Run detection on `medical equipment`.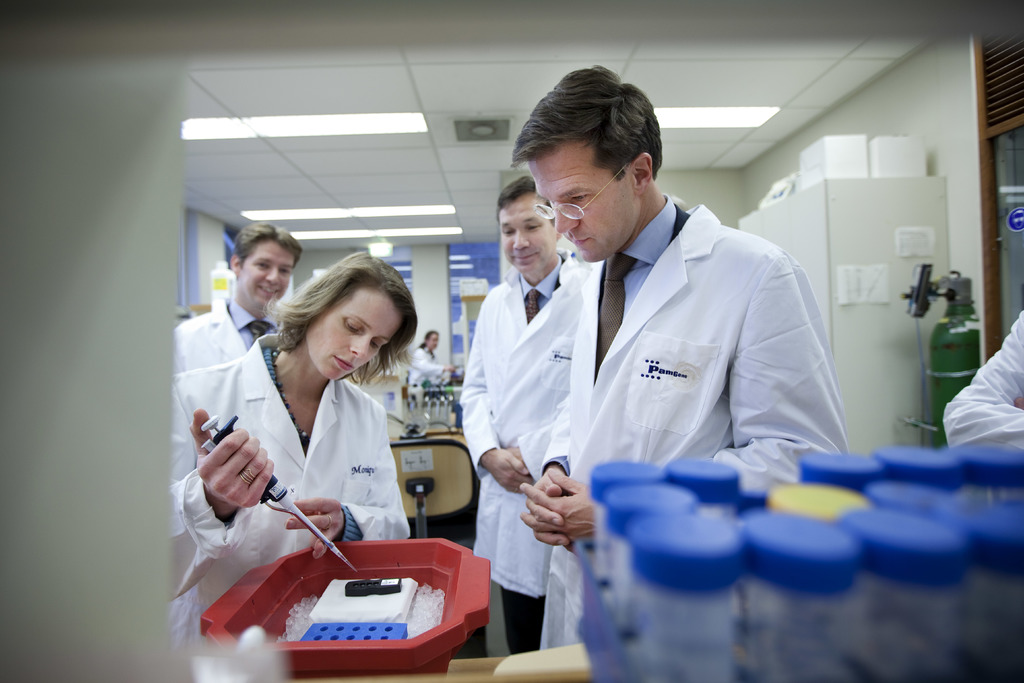
Result: box=[403, 383, 466, 422].
